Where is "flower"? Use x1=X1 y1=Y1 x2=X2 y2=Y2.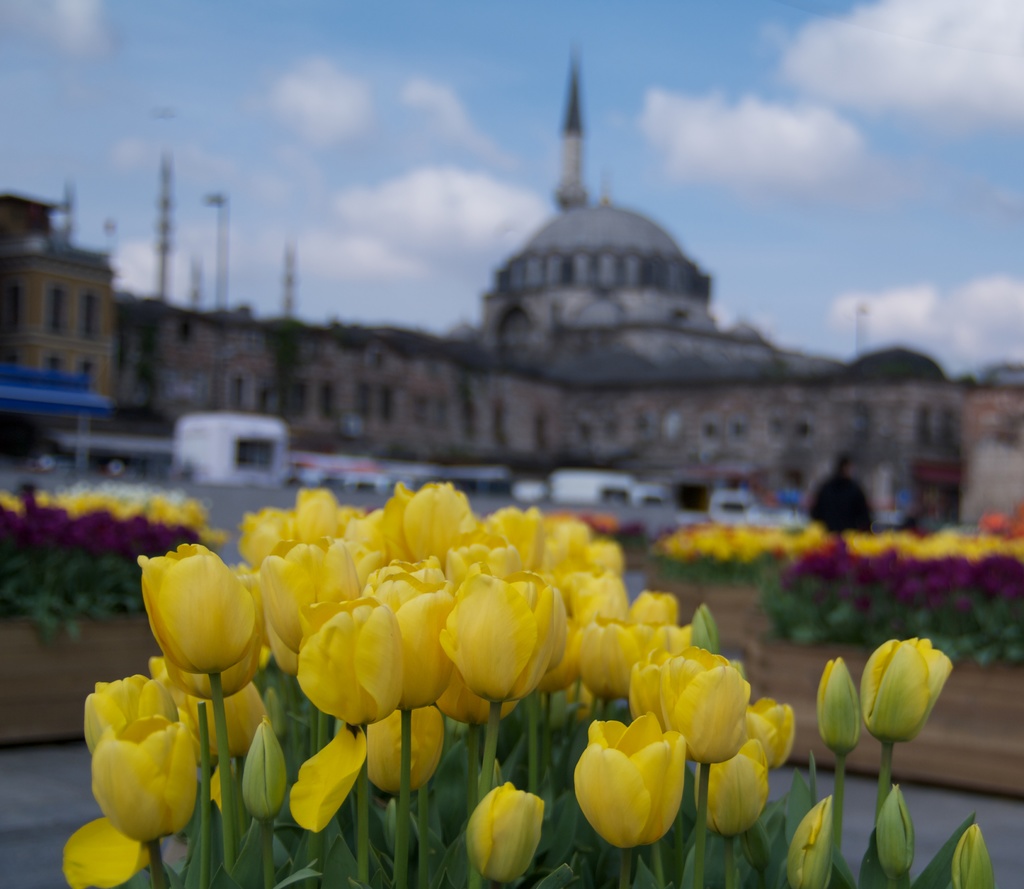
x1=568 y1=724 x2=685 y2=852.
